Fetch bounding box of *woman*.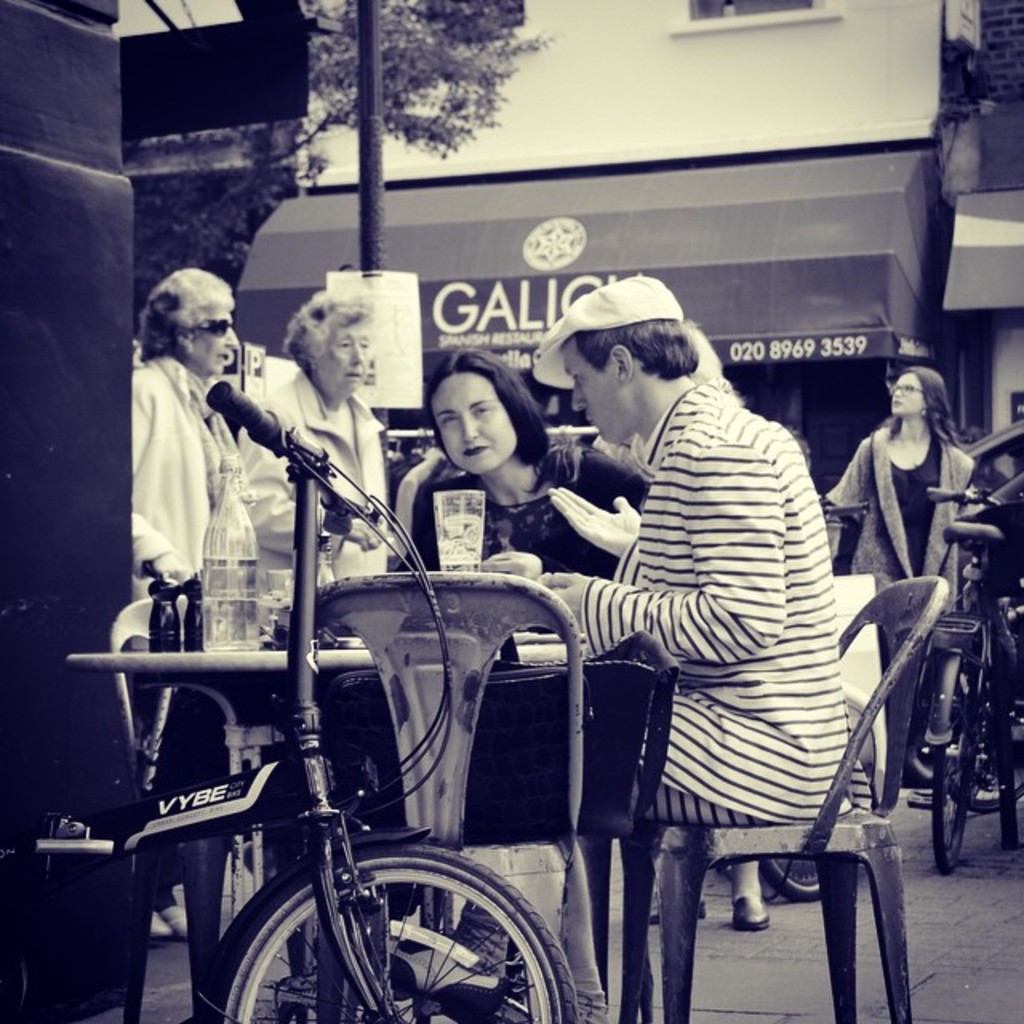
Bbox: bbox(856, 339, 998, 666).
